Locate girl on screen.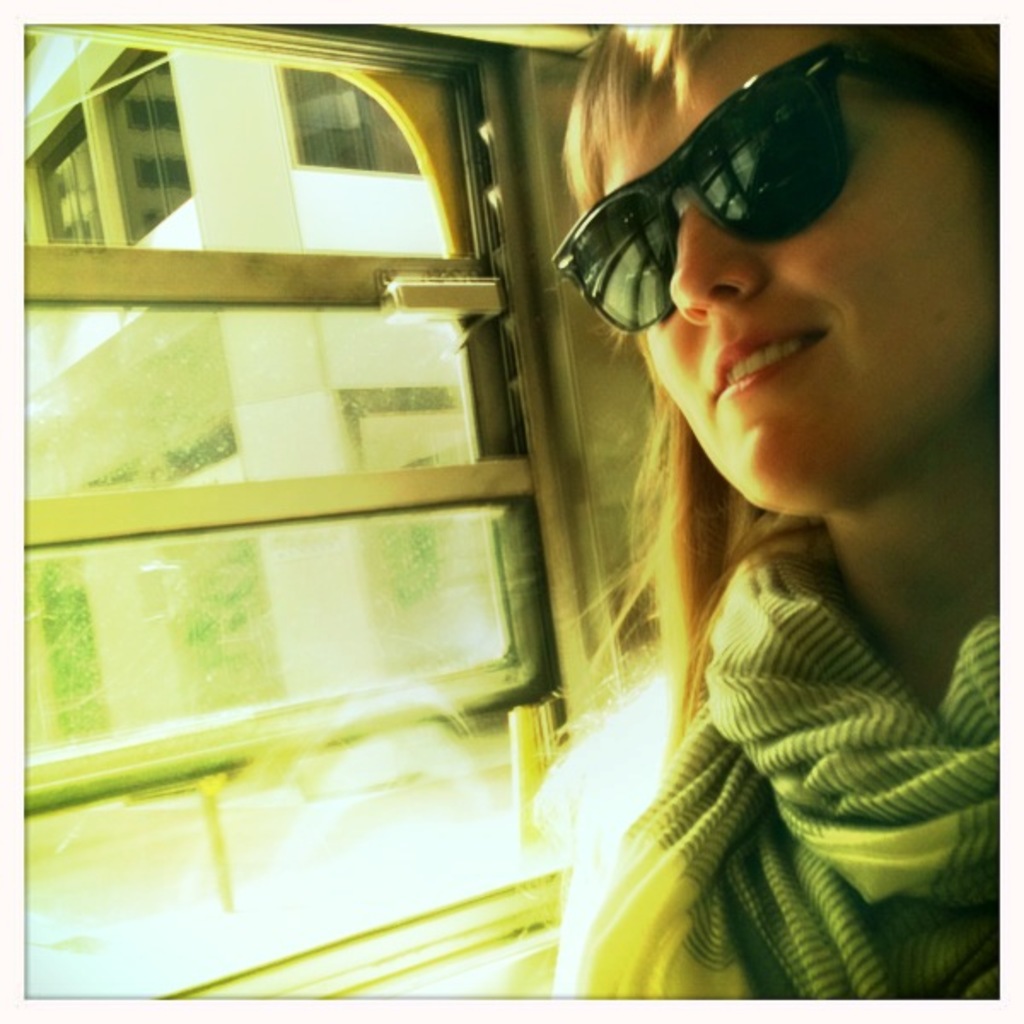
On screen at bbox=[502, 20, 1022, 1012].
